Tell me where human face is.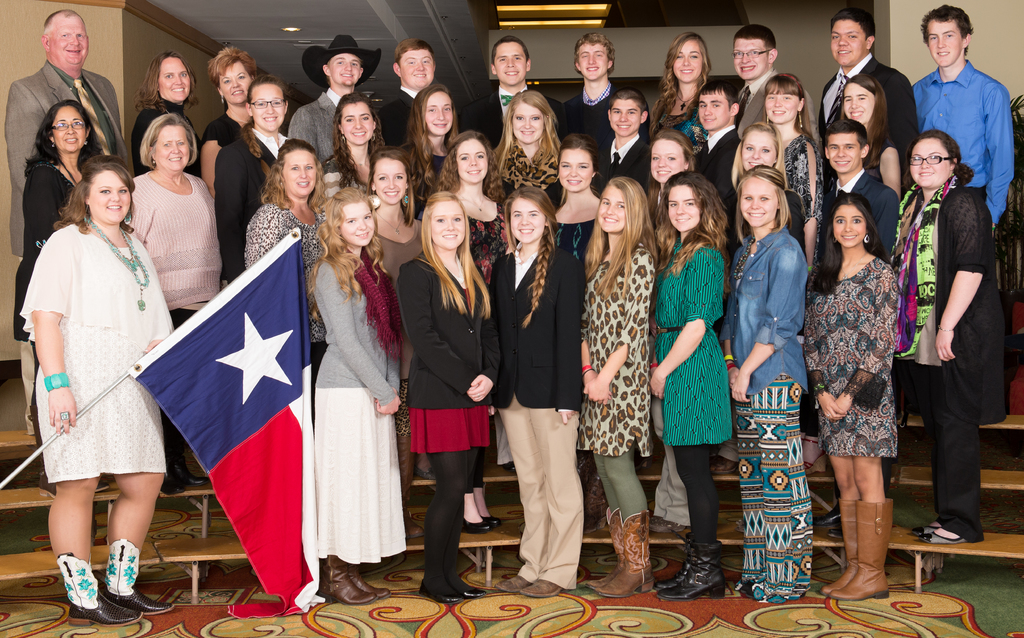
human face is at <bbox>670, 183, 699, 232</bbox>.
